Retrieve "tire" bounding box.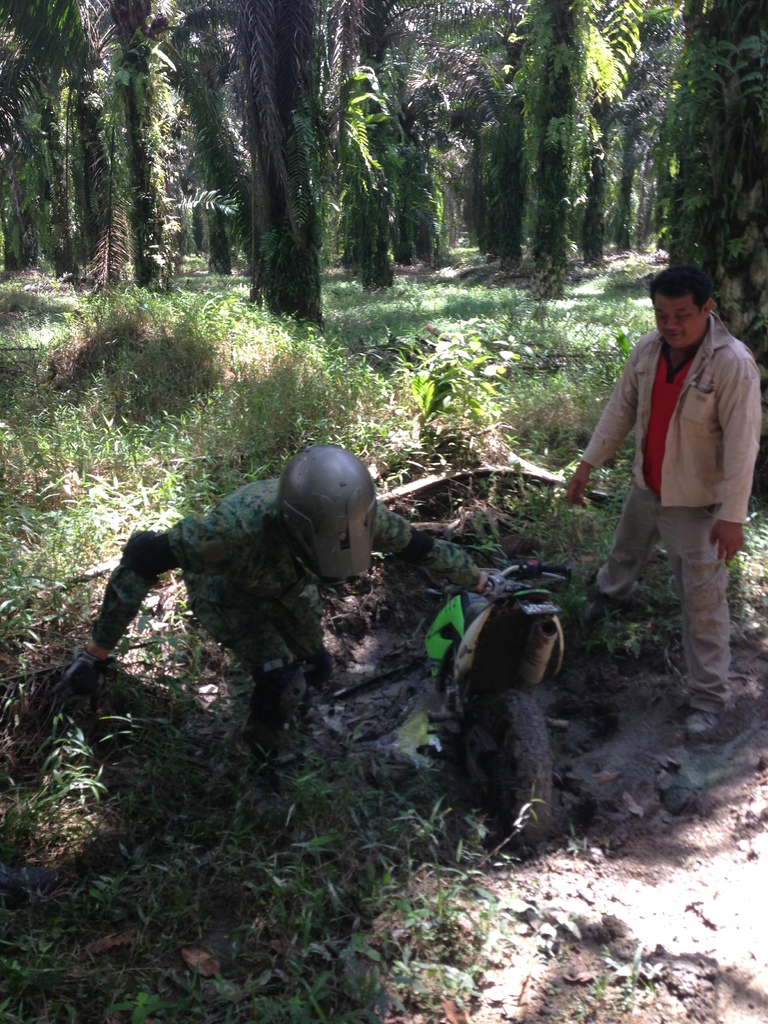
Bounding box: 454,676,557,865.
